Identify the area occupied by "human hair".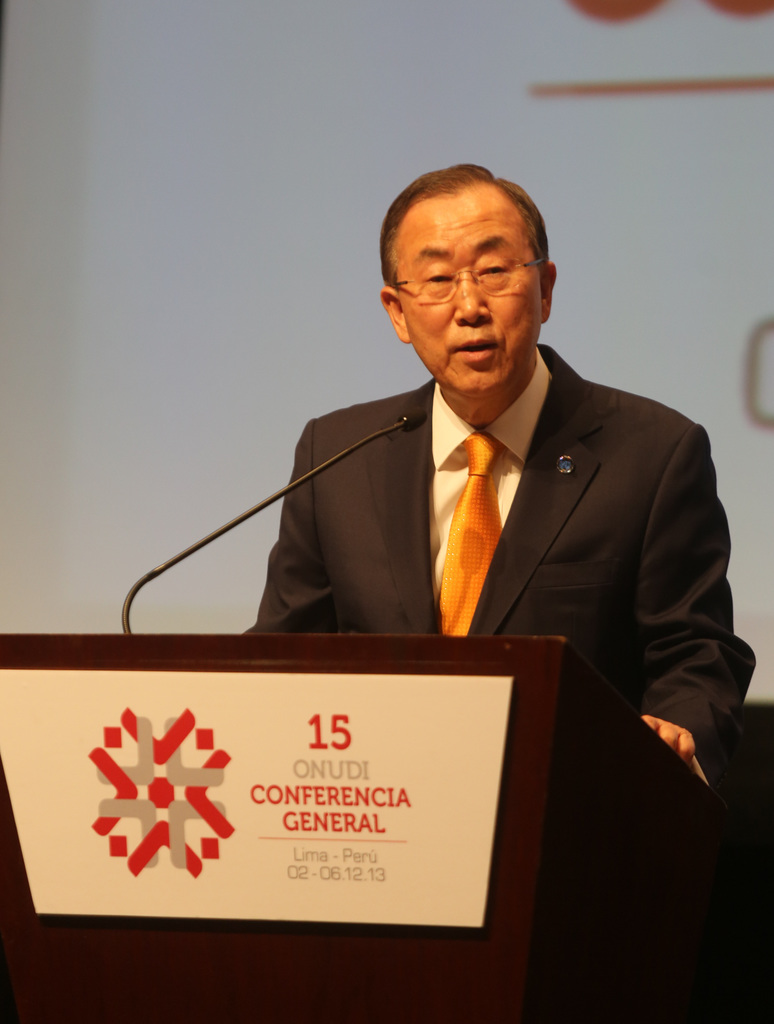
Area: <region>372, 159, 550, 273</region>.
